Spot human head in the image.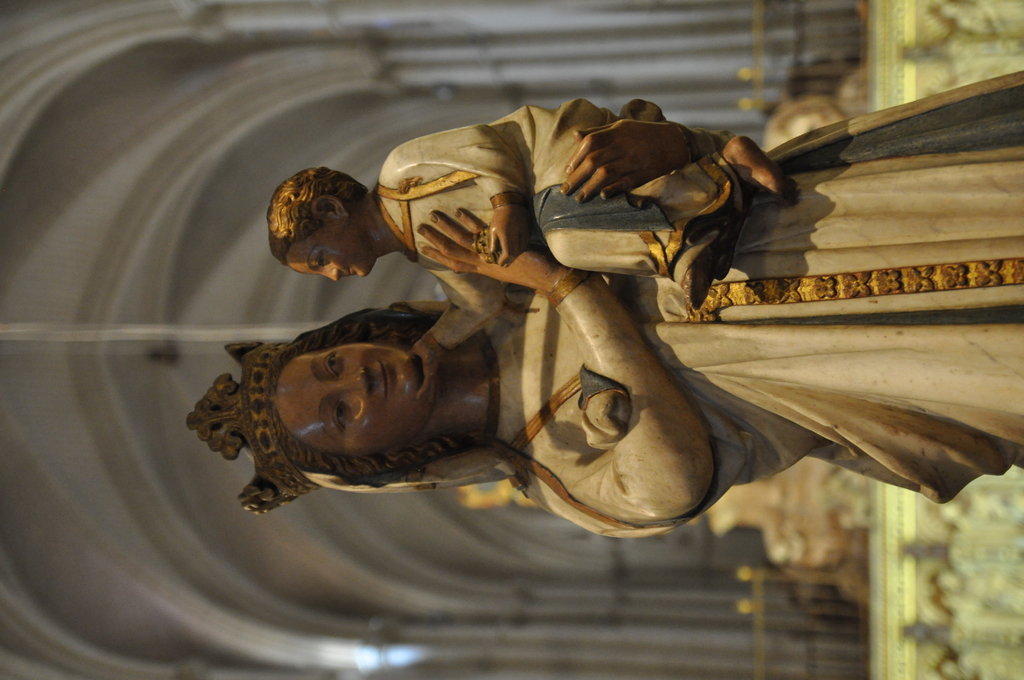
human head found at crop(258, 166, 381, 291).
